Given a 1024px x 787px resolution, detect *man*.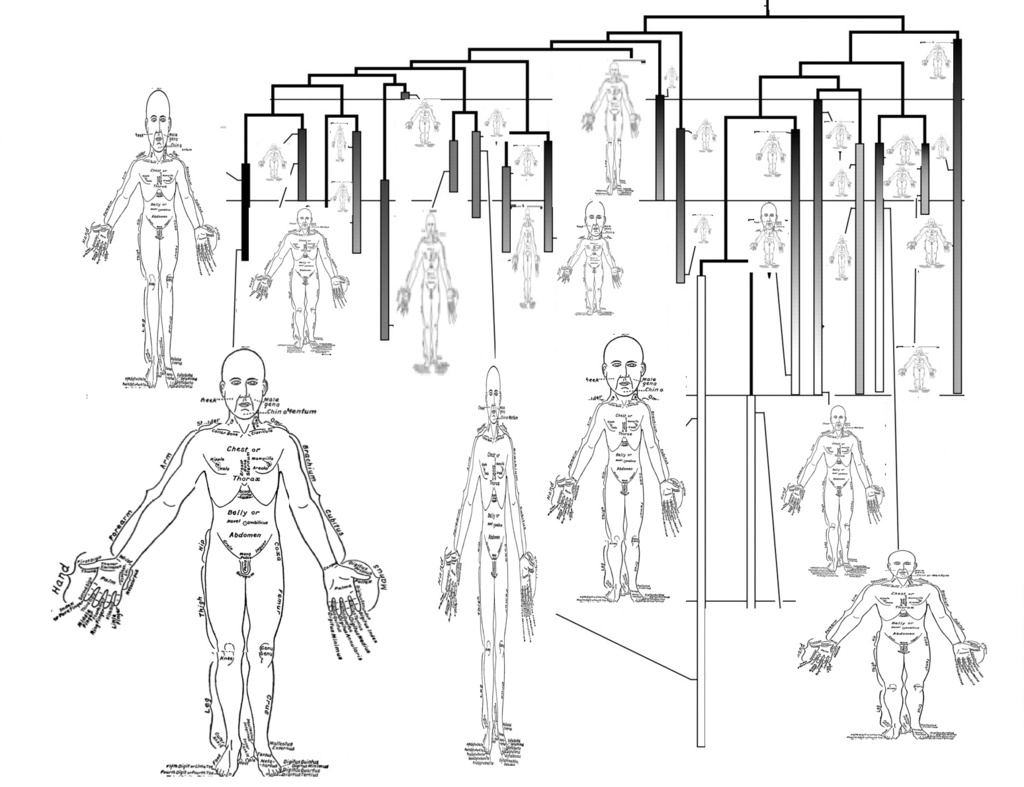
897 347 936 390.
